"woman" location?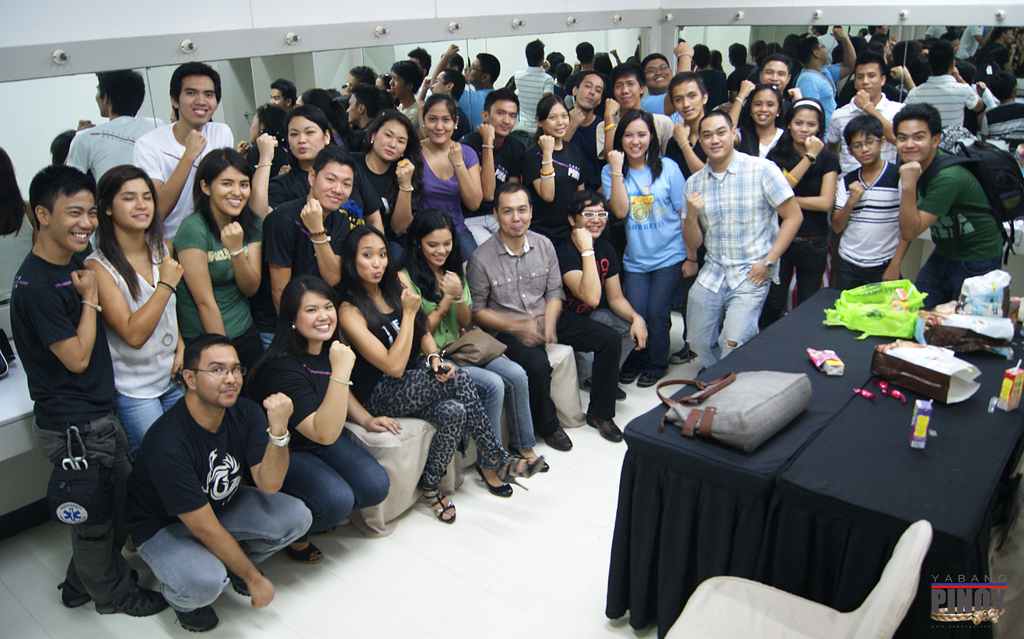
80,163,186,469
